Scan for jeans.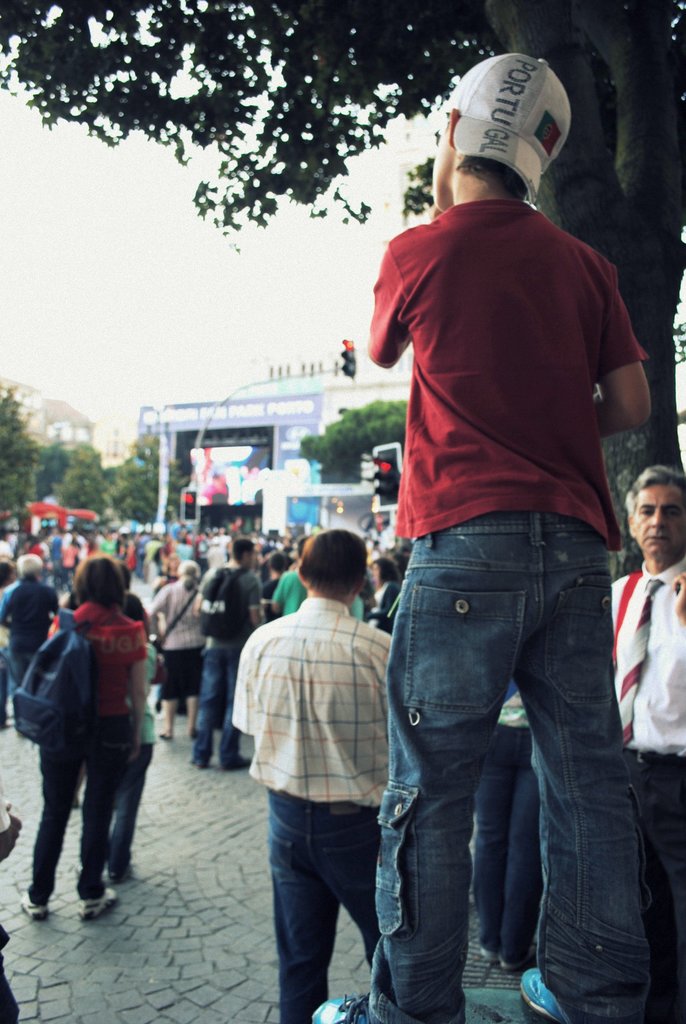
Scan result: [x1=268, y1=785, x2=388, y2=1023].
